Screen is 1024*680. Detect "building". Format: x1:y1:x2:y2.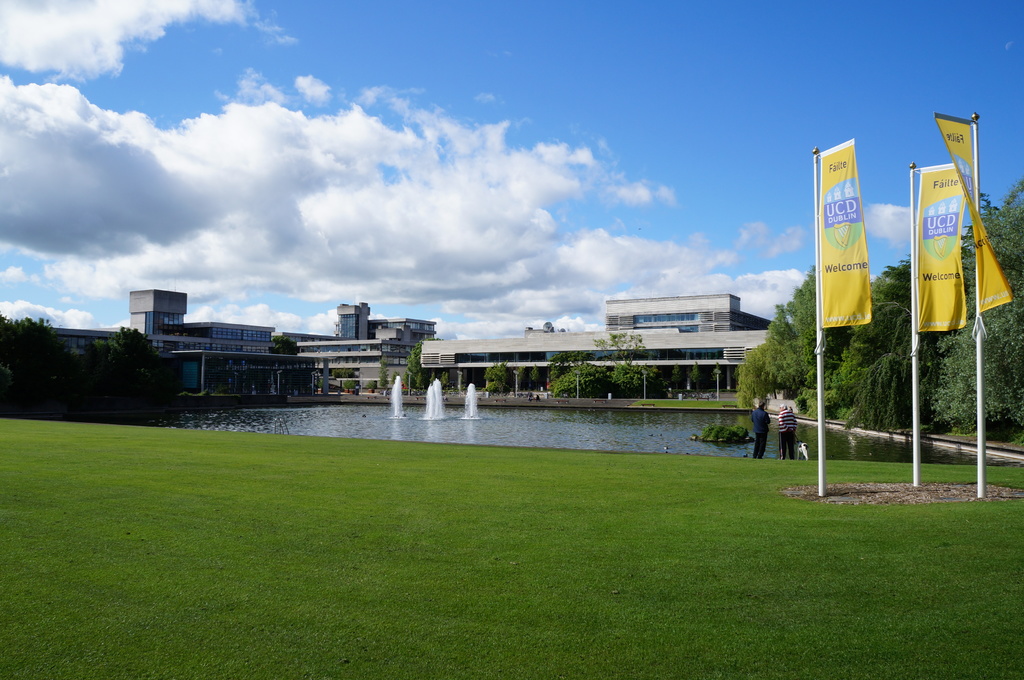
425:295:776:387.
